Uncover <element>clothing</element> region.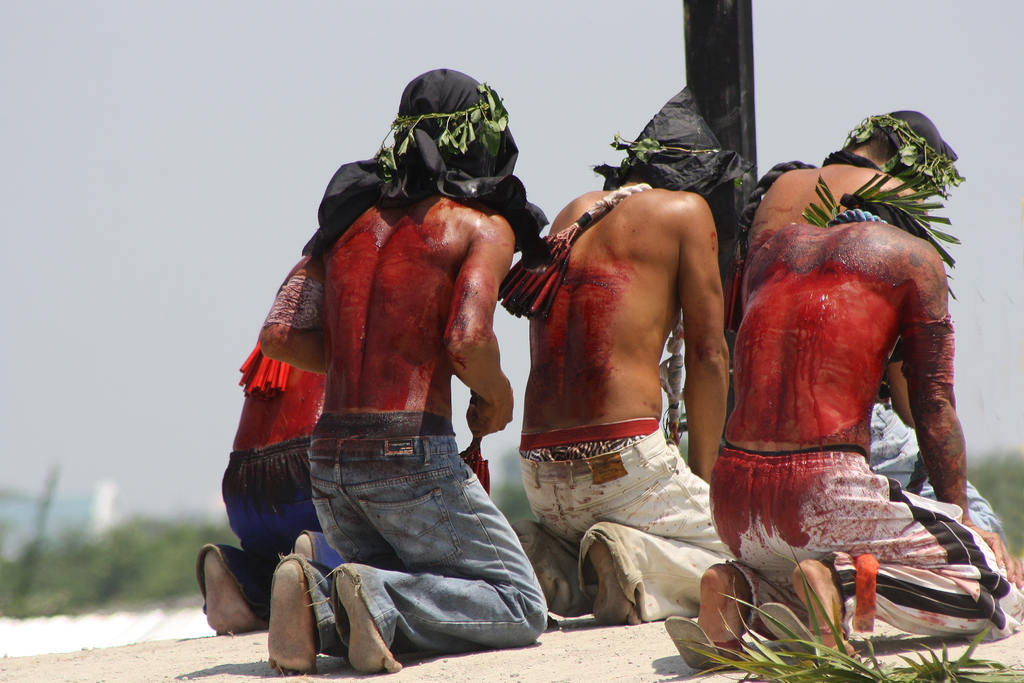
Uncovered: pyautogui.locateOnScreen(200, 438, 346, 629).
